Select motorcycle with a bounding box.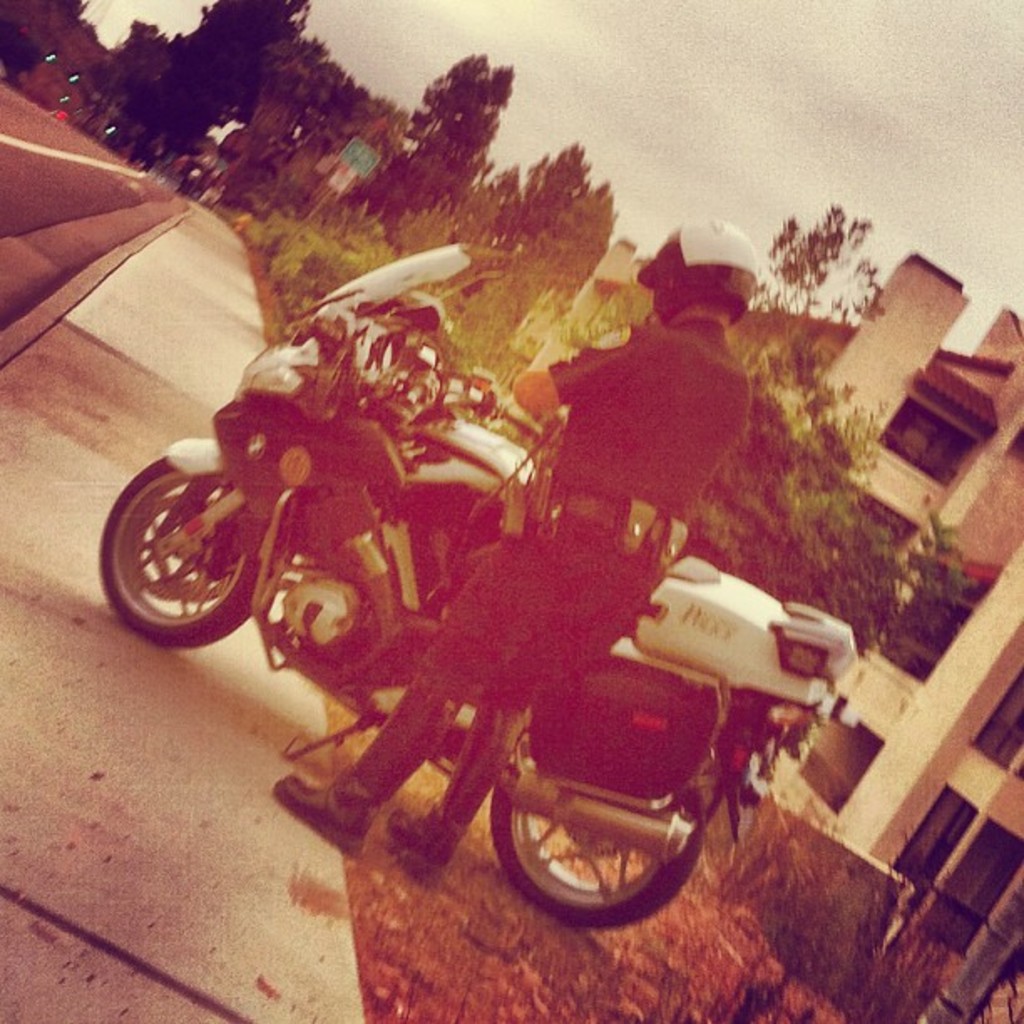
rect(117, 286, 827, 965).
